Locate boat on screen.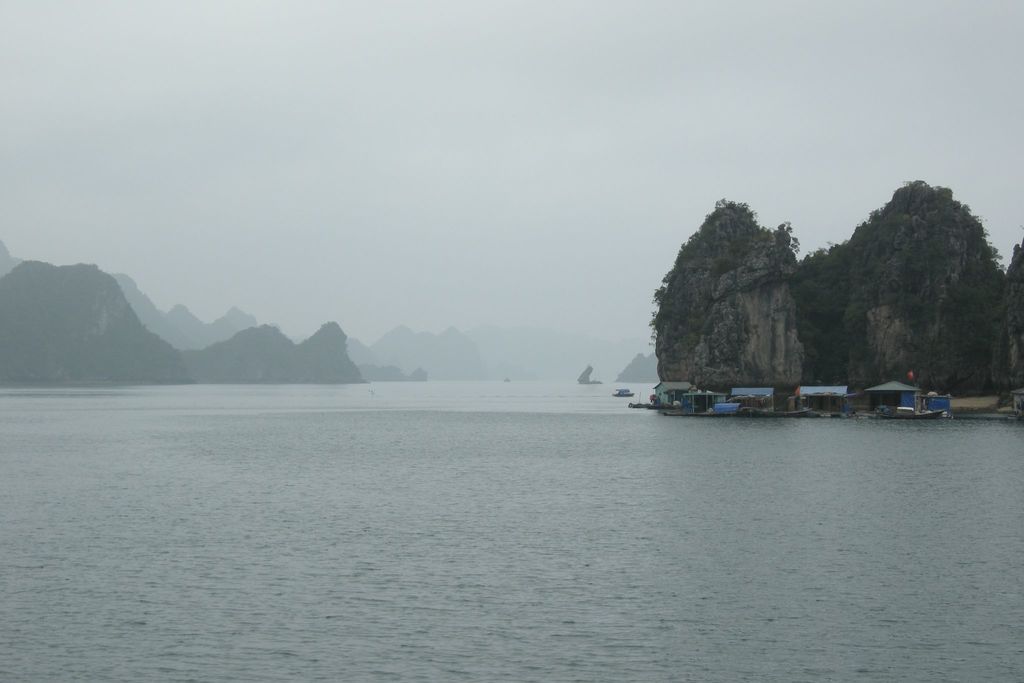
On screen at BBox(877, 409, 943, 420).
